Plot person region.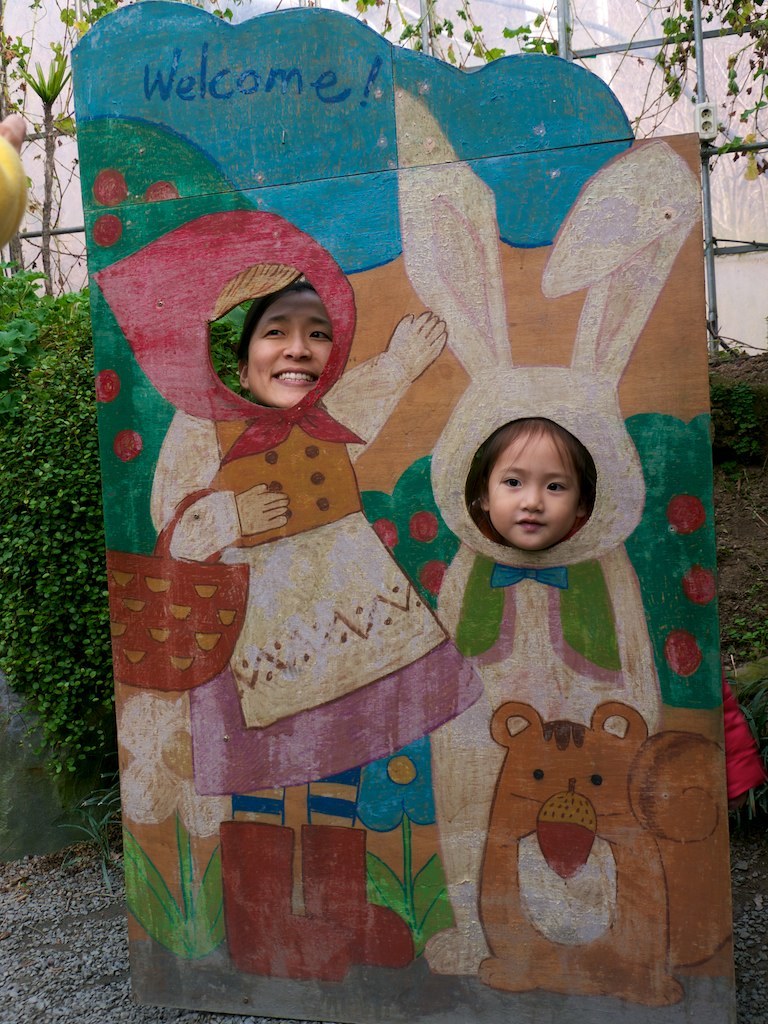
Plotted at detection(478, 425, 597, 544).
